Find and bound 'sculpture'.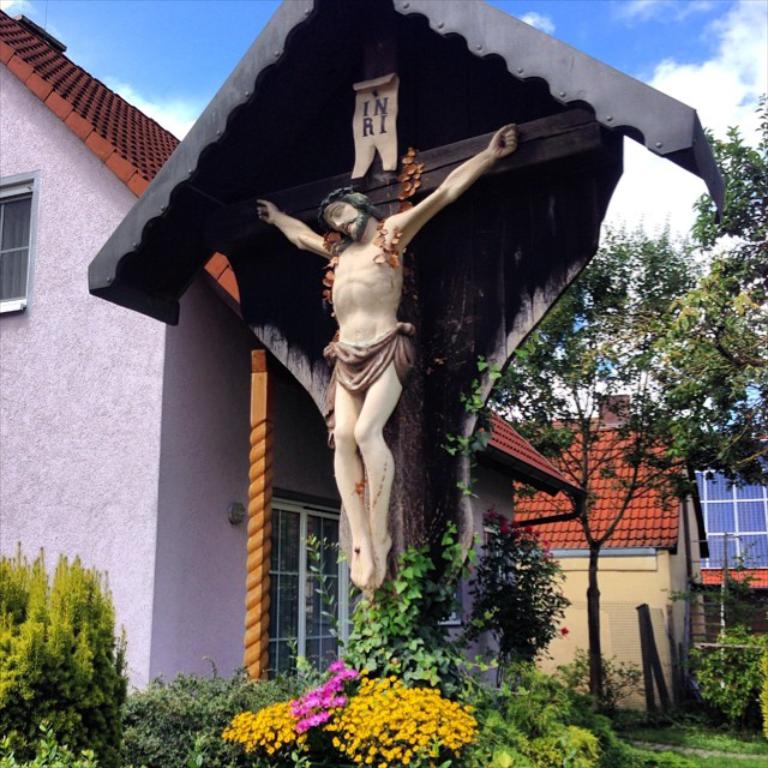
Bound: x1=229, y1=61, x2=539, y2=602.
